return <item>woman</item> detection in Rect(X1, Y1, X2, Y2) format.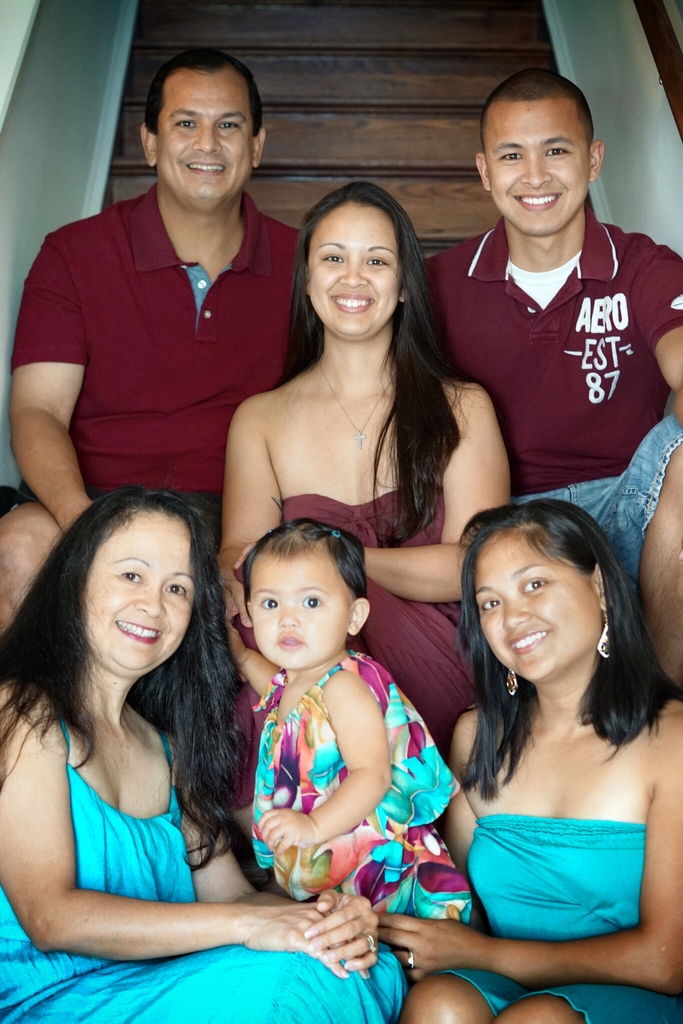
Rect(411, 479, 682, 1016).
